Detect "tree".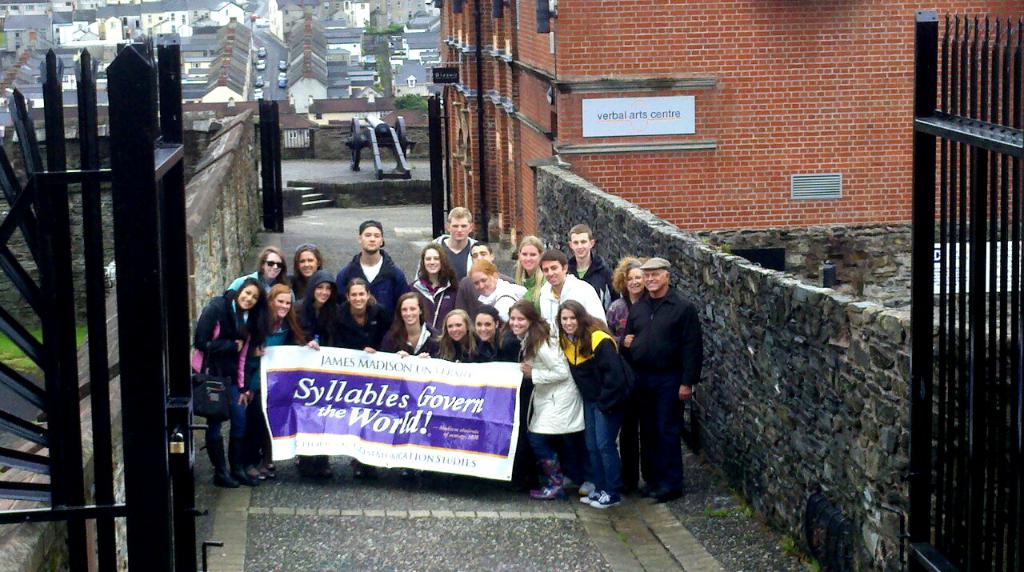
Detected at bbox(395, 93, 430, 114).
